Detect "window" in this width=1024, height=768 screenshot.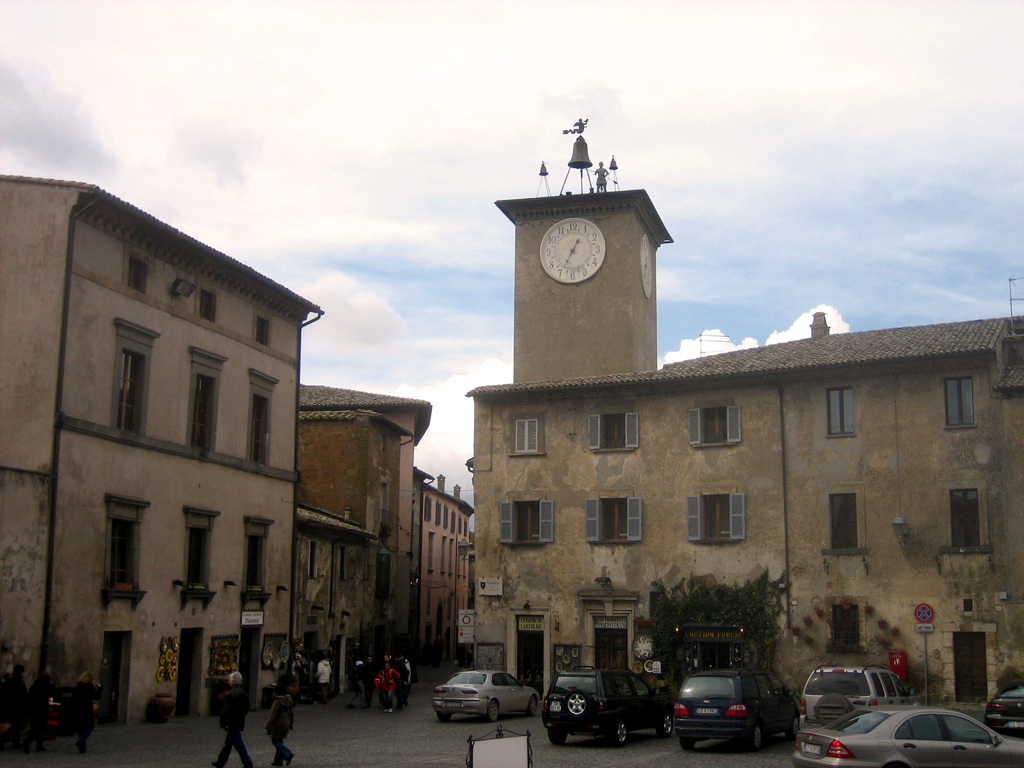
Detection: bbox=(514, 419, 547, 455).
